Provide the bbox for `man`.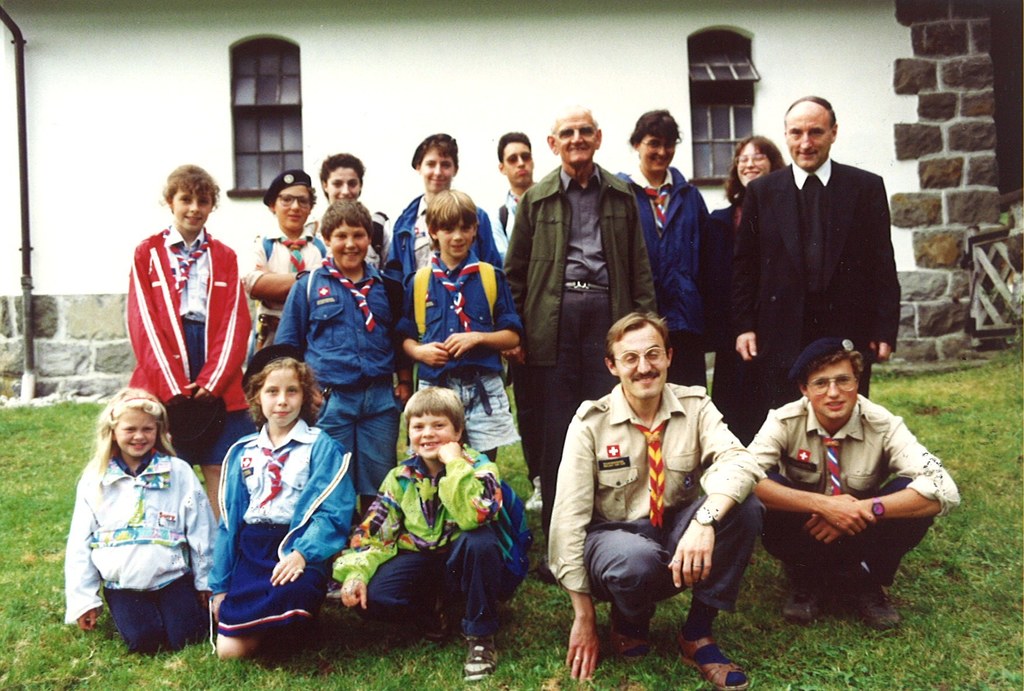
detection(500, 104, 659, 585).
